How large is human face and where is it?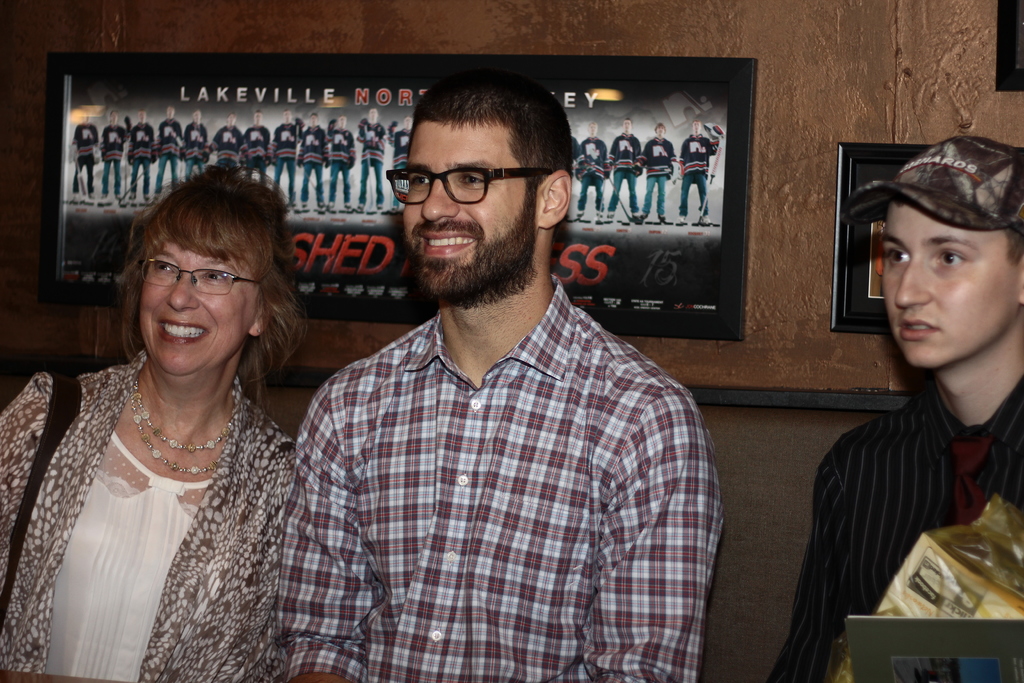
Bounding box: crop(225, 112, 236, 127).
